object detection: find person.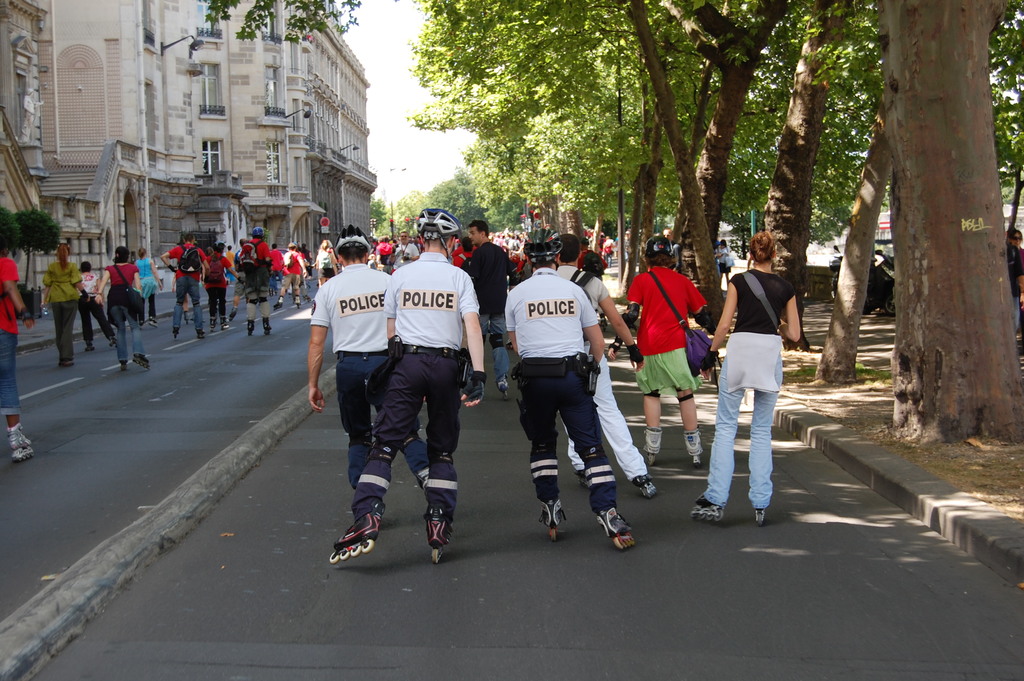
pyautogui.locateOnScreen(95, 247, 147, 370).
